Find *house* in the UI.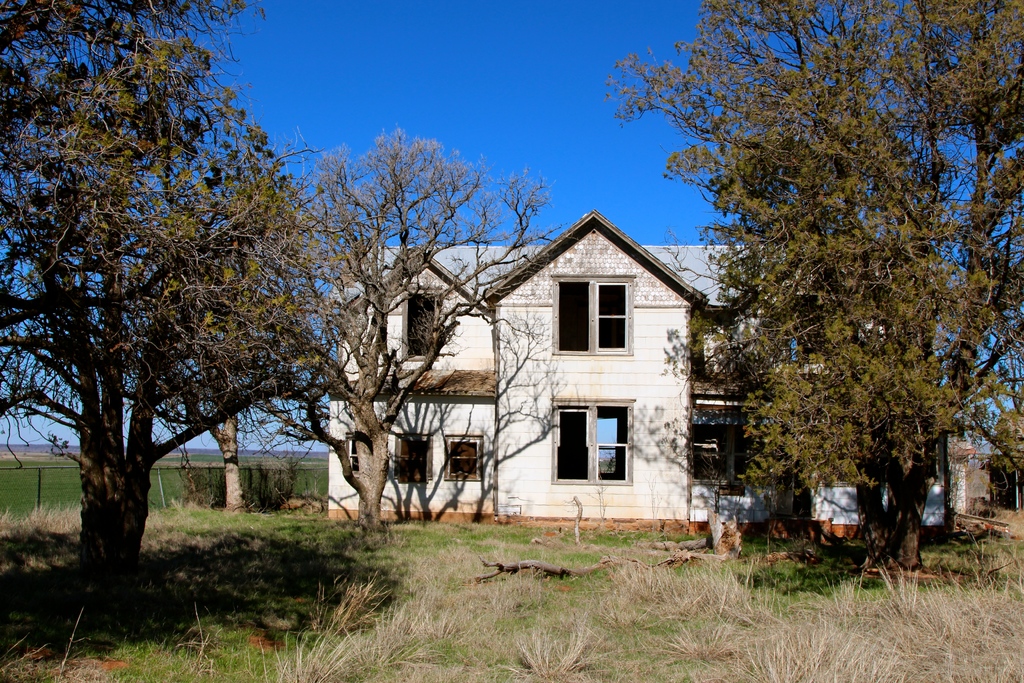
UI element at detection(414, 193, 740, 530).
